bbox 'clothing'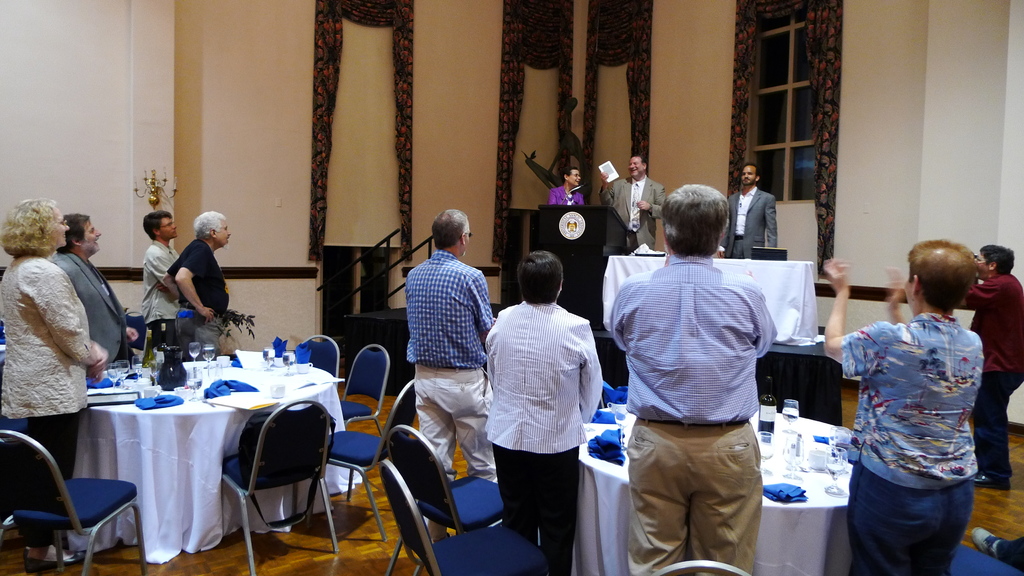
954, 273, 1023, 490
